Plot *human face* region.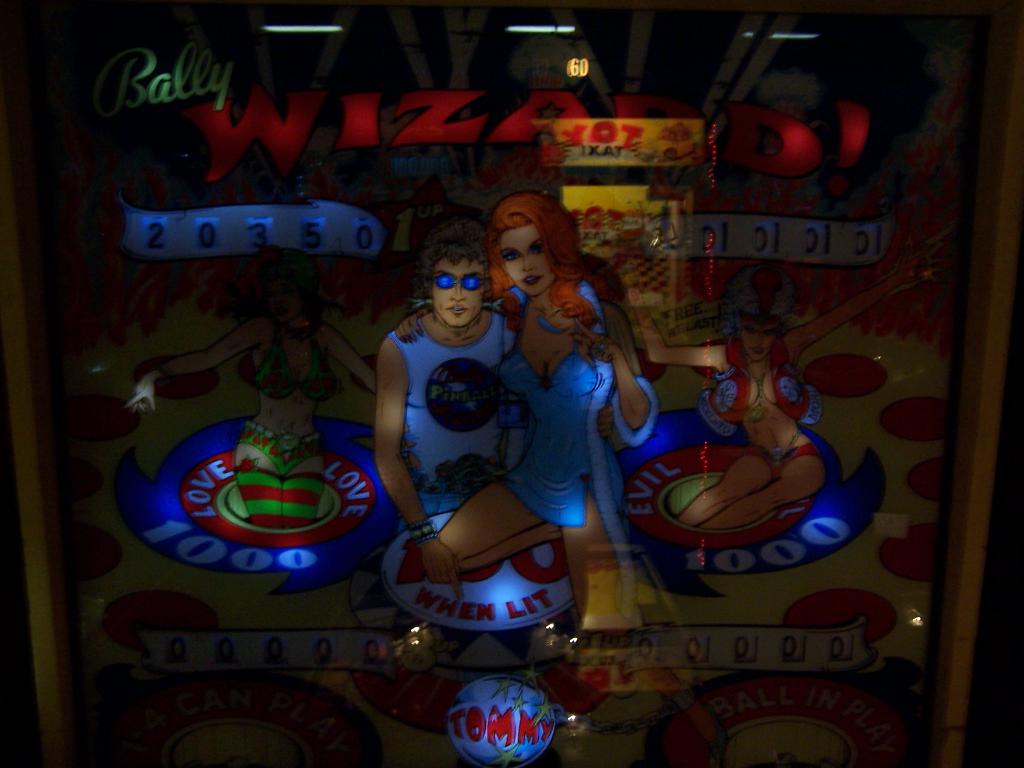
Plotted at <bbox>268, 280, 303, 335</bbox>.
